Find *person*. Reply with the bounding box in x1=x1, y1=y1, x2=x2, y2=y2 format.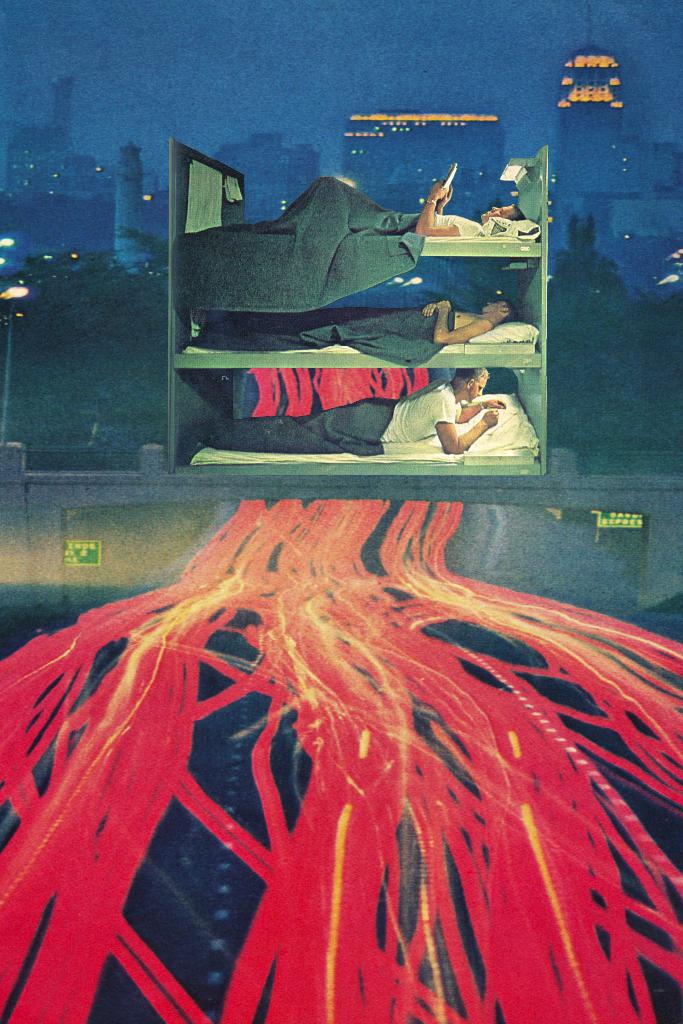
x1=424, y1=298, x2=522, y2=345.
